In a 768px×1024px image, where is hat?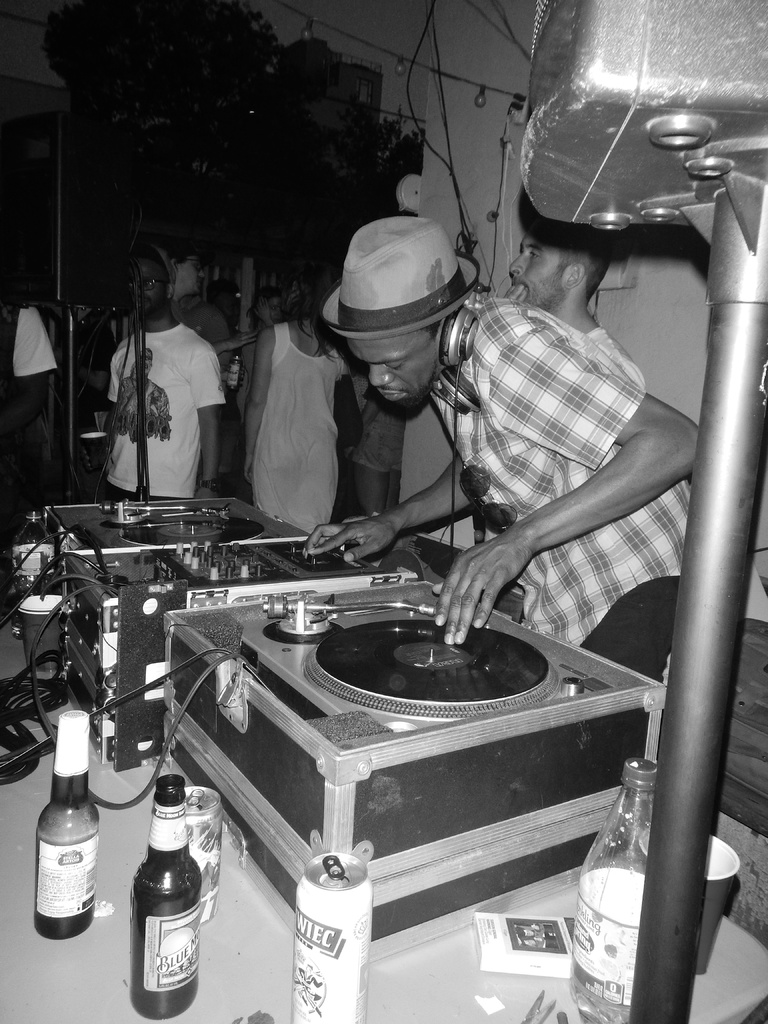
BBox(320, 200, 485, 346).
